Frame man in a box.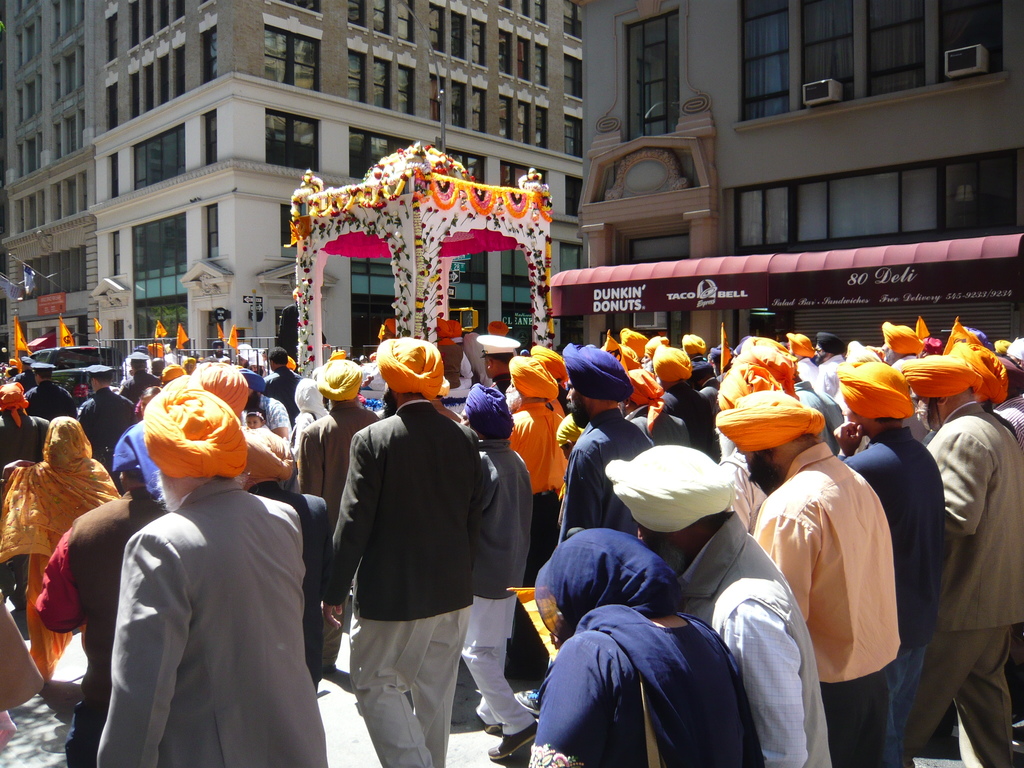
box(0, 378, 47, 467).
